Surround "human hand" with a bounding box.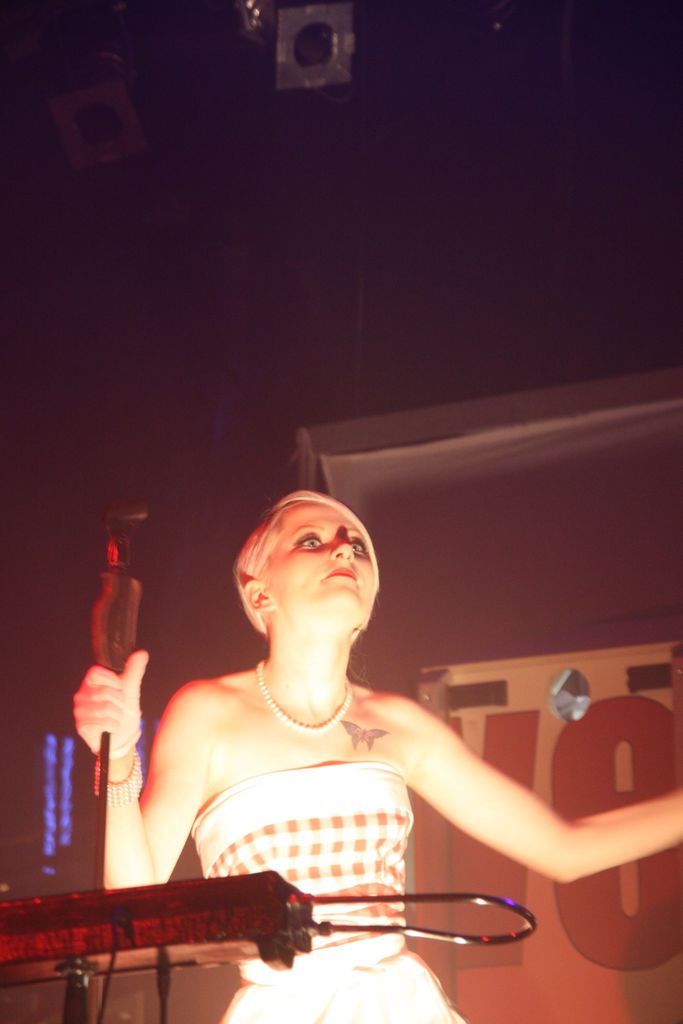
BBox(67, 660, 152, 762).
